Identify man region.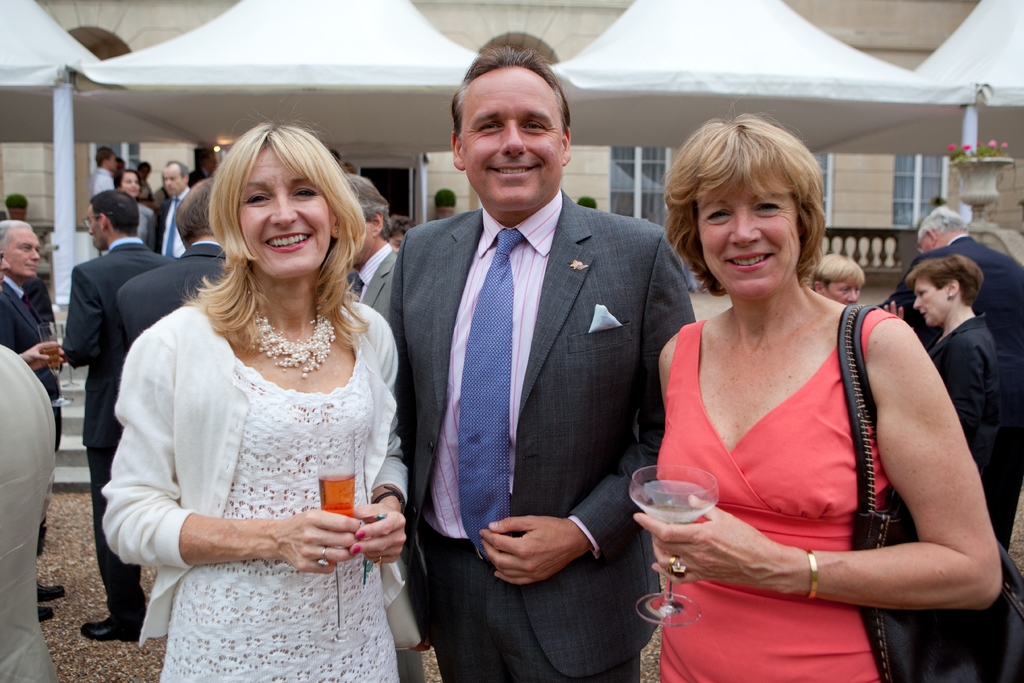
Region: <box>59,191,177,643</box>.
